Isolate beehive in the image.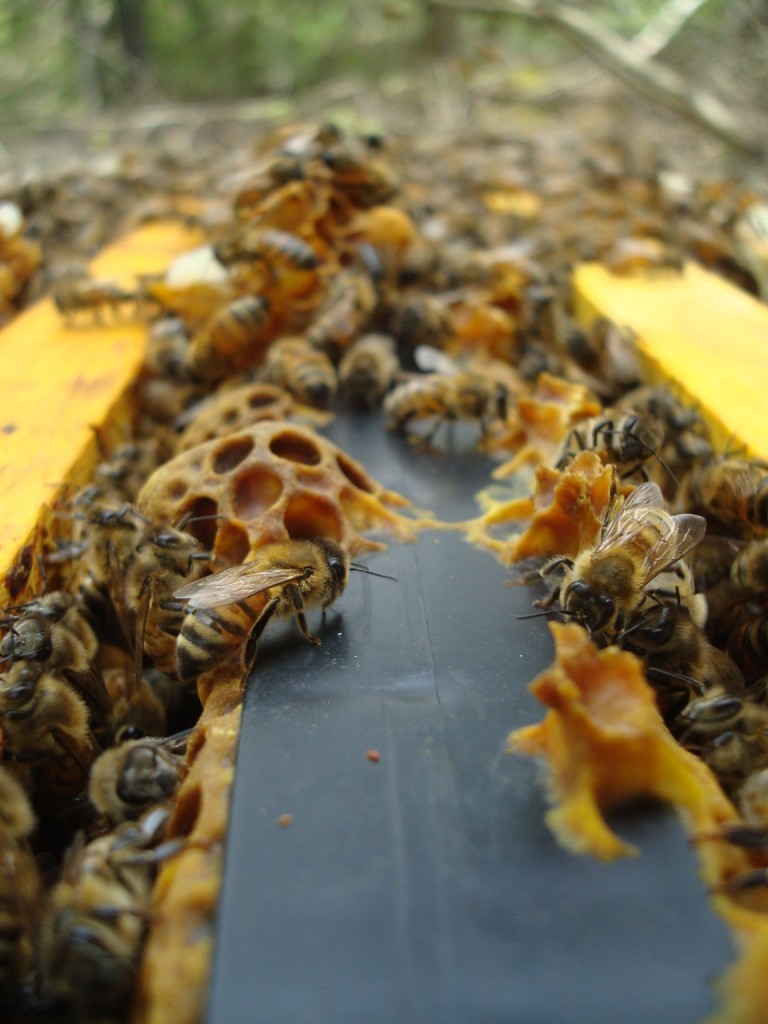
Isolated region: {"x1": 0, "y1": 92, "x2": 767, "y2": 1023}.
